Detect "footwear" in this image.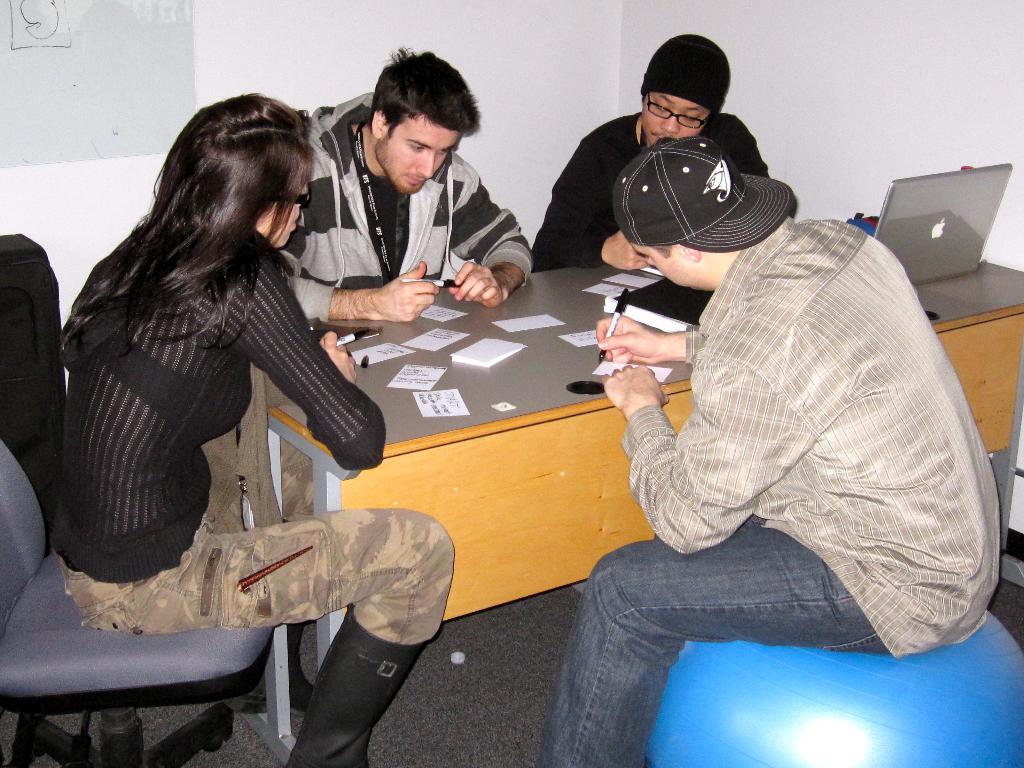
Detection: left=221, top=626, right=317, bottom=724.
